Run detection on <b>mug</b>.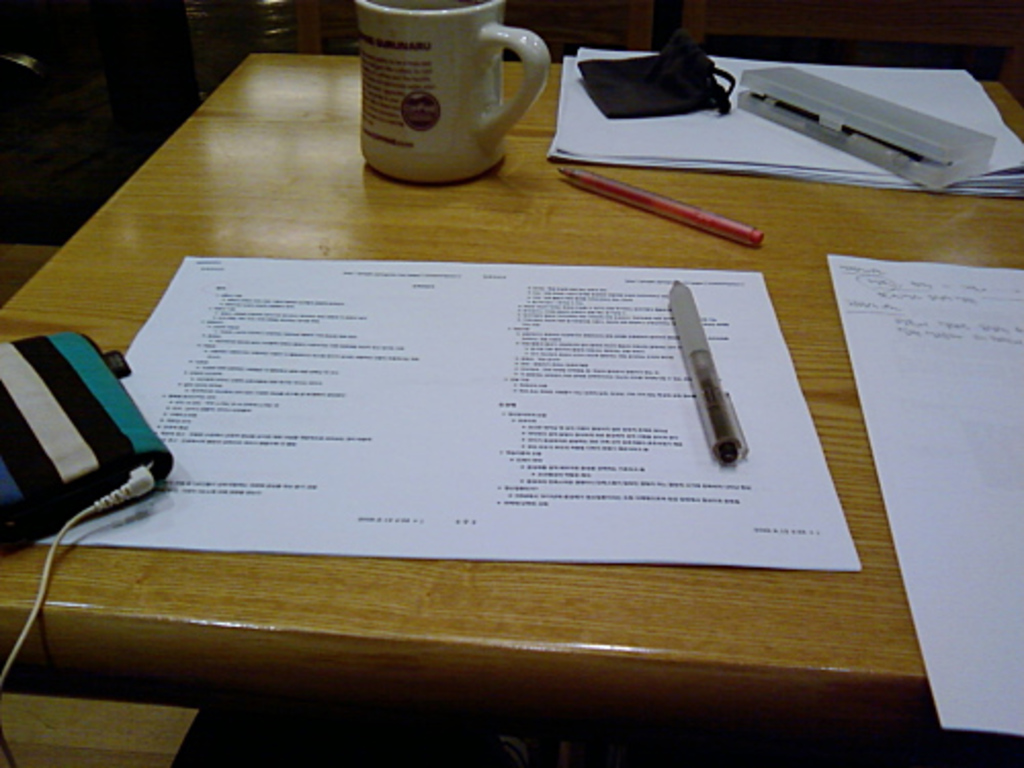
Result: {"left": 348, "top": 0, "right": 549, "bottom": 182}.
